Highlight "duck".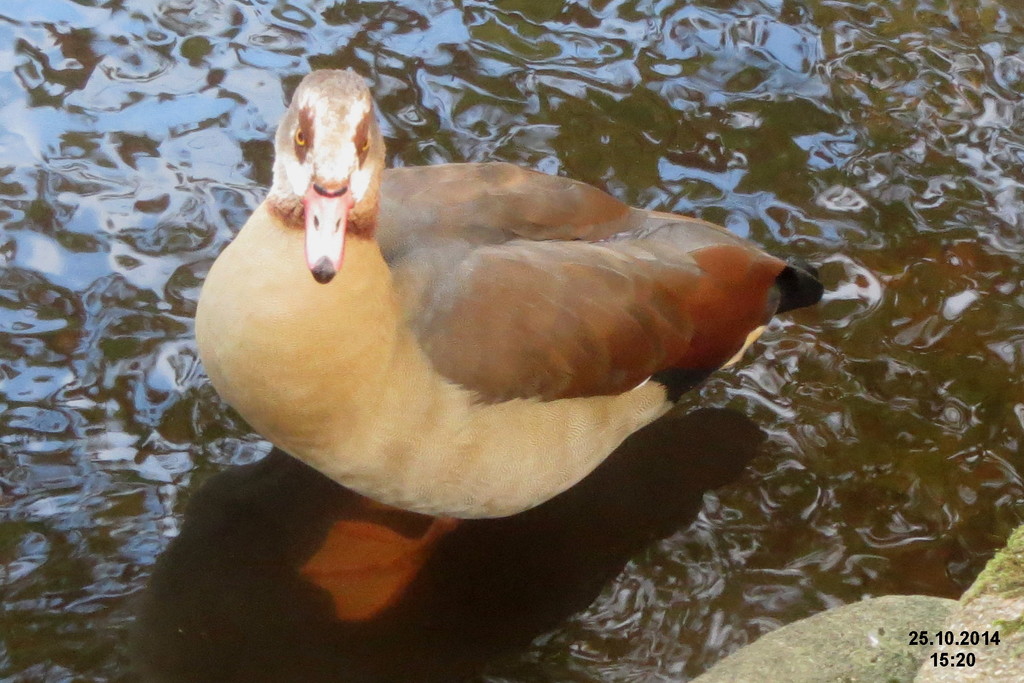
Highlighted region: crop(182, 72, 818, 621).
